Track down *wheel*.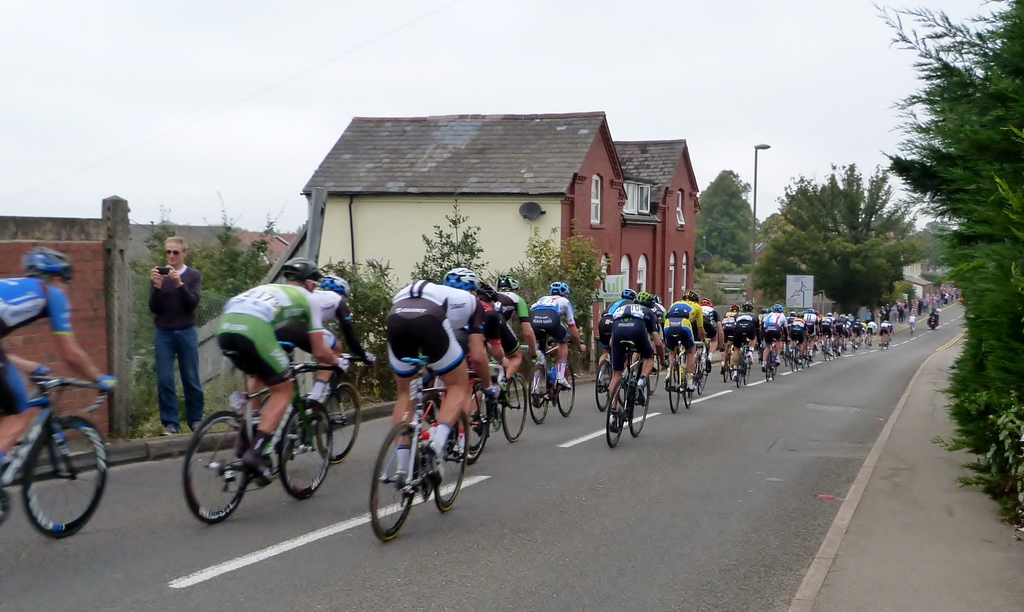
Tracked to <box>723,357,730,383</box>.
